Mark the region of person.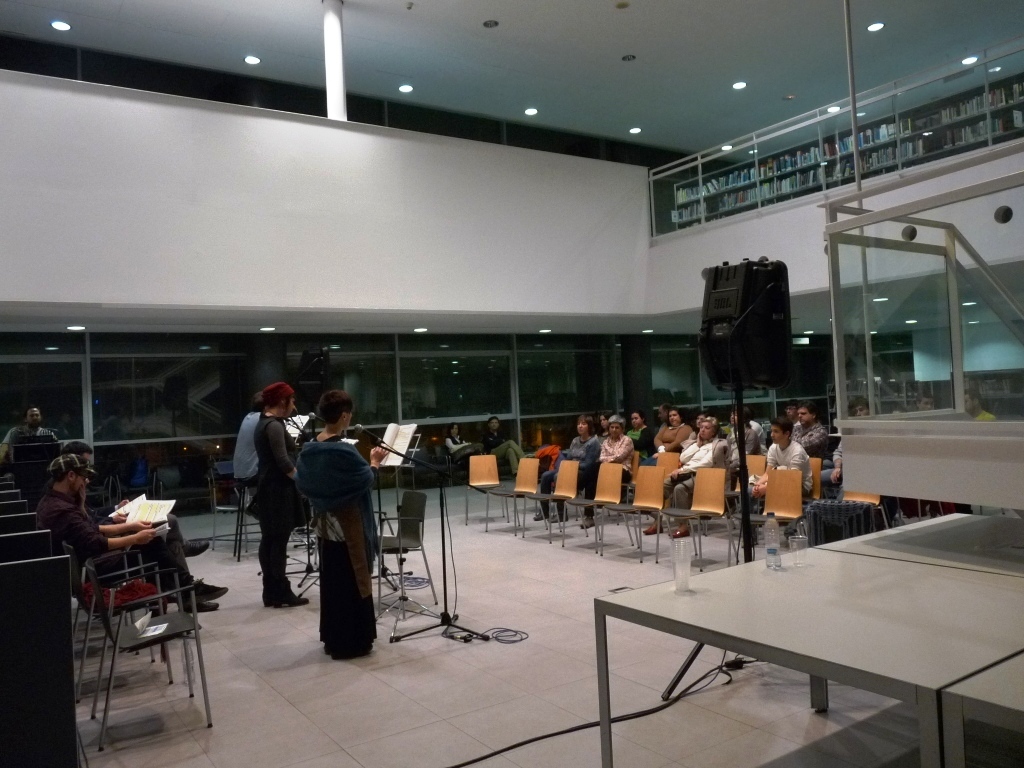
Region: 2,401,57,472.
